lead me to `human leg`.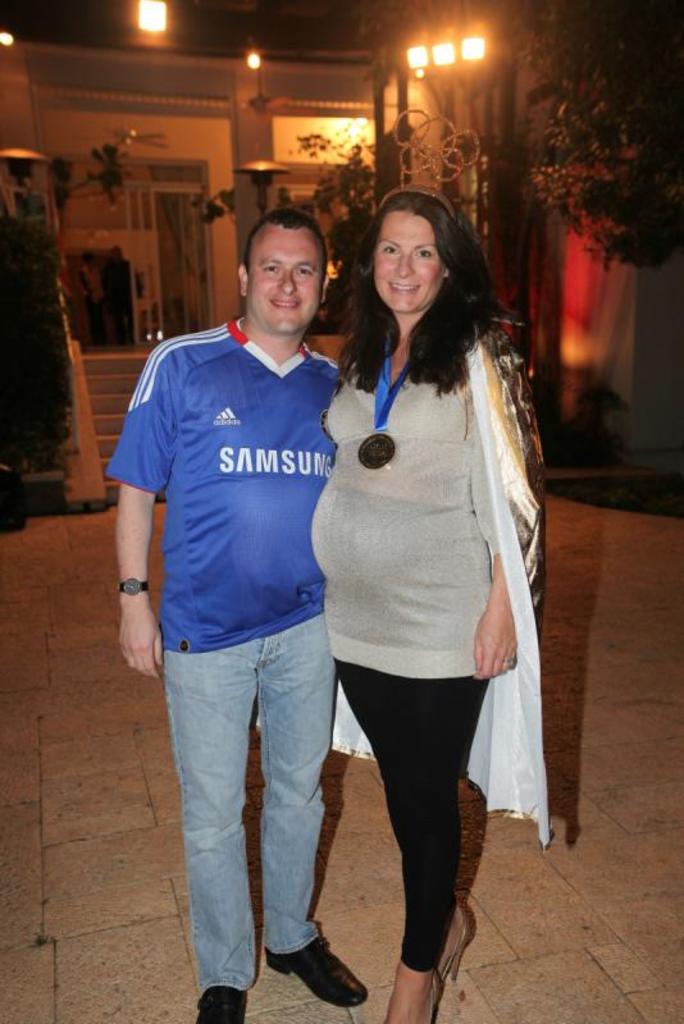
Lead to 247/598/375/1006.
